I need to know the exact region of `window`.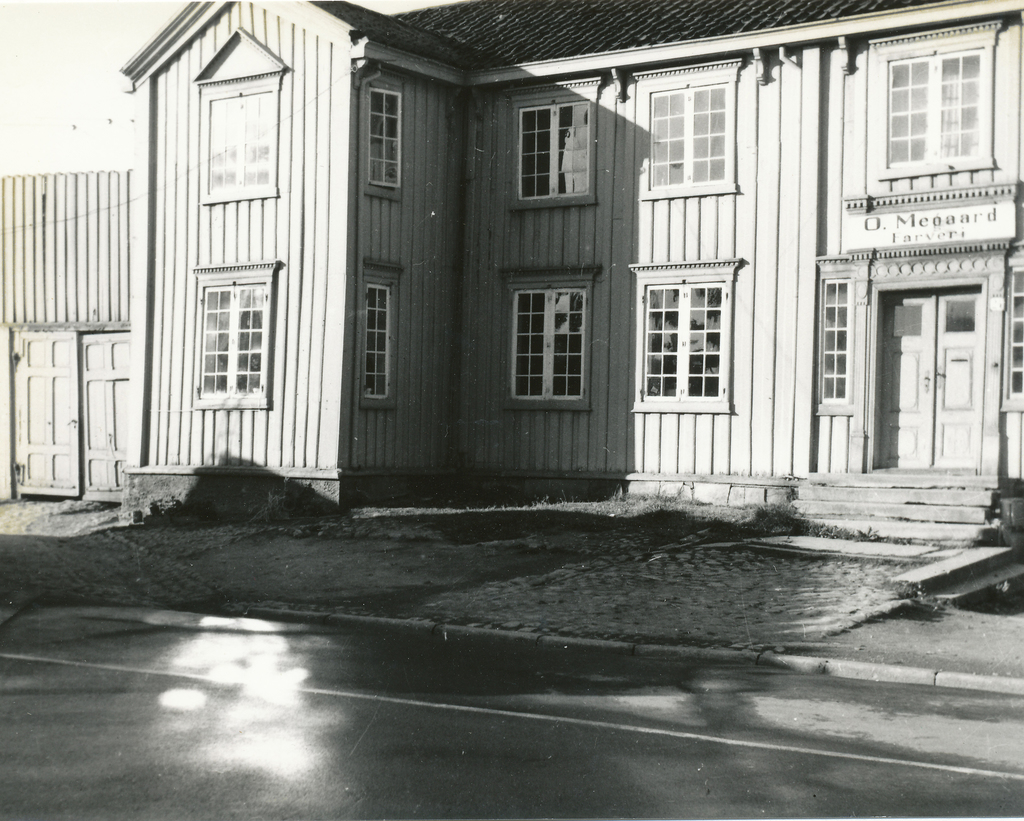
Region: {"left": 198, "top": 276, "right": 266, "bottom": 402}.
